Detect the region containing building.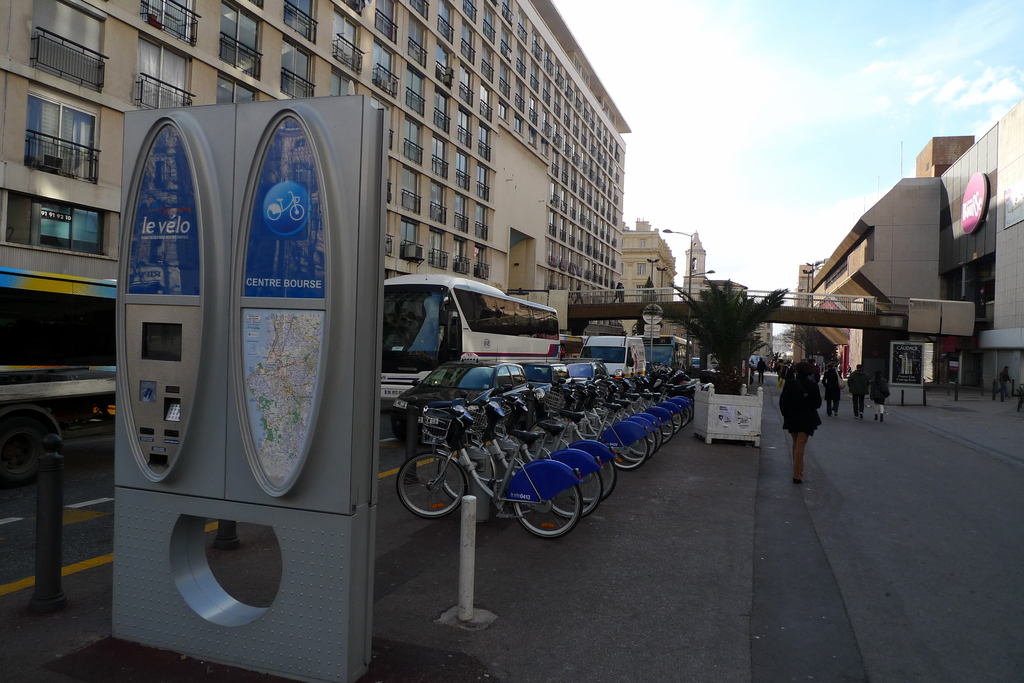
left=685, top=229, right=748, bottom=323.
